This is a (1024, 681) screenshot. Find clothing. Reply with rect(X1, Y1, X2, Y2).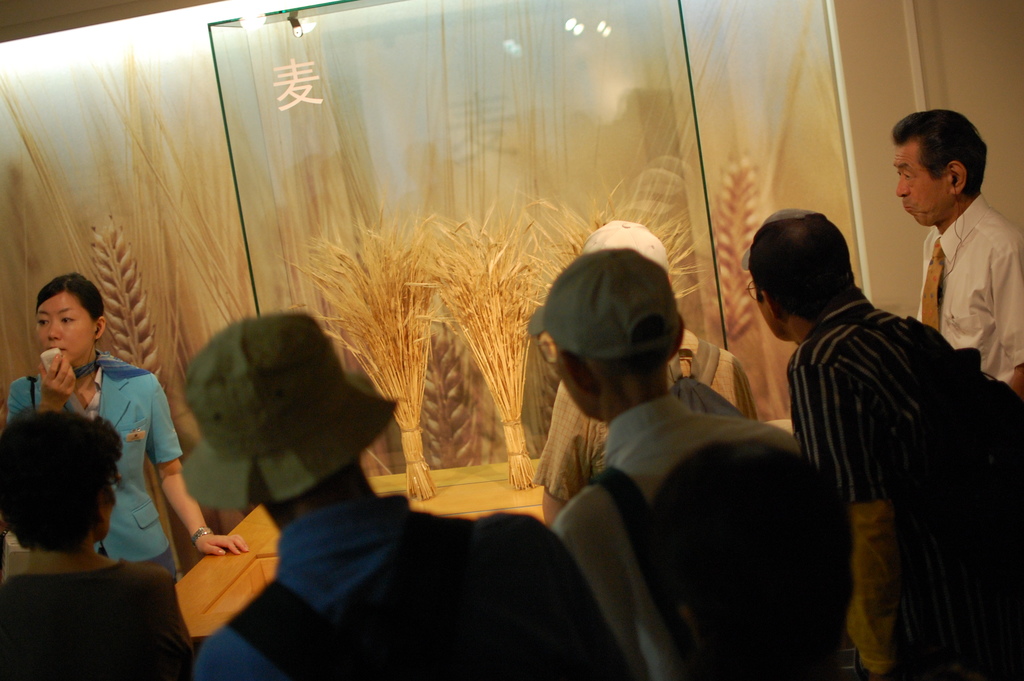
rect(184, 494, 632, 680).
